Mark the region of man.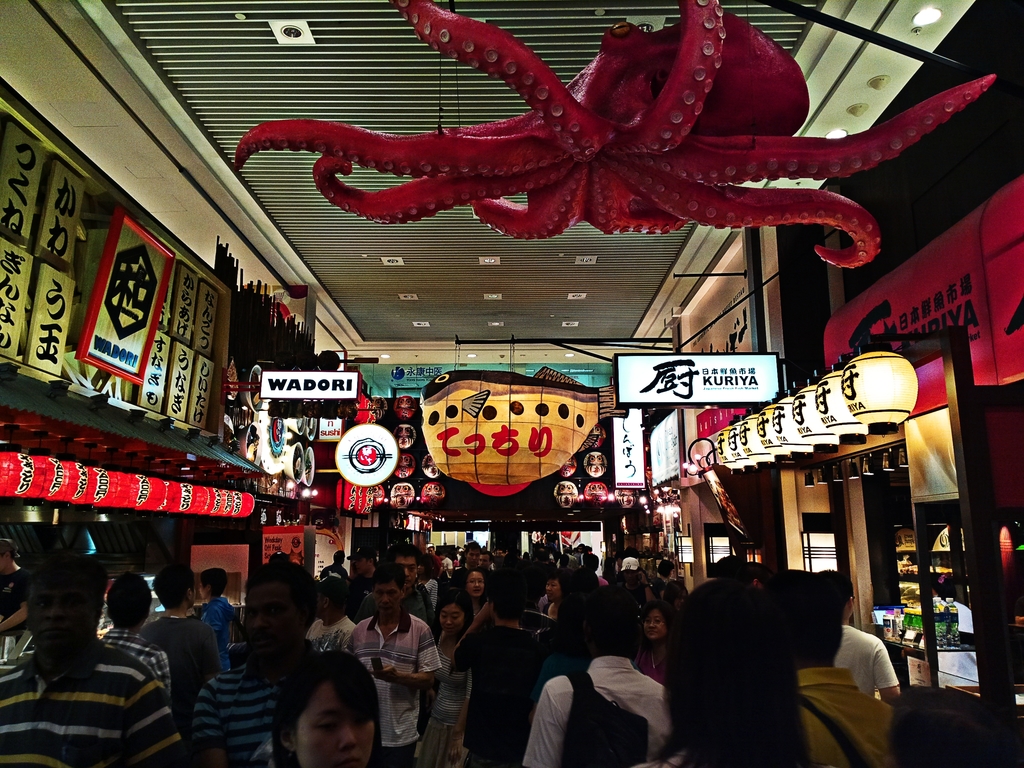
Region: [x1=533, y1=546, x2=559, y2=582].
